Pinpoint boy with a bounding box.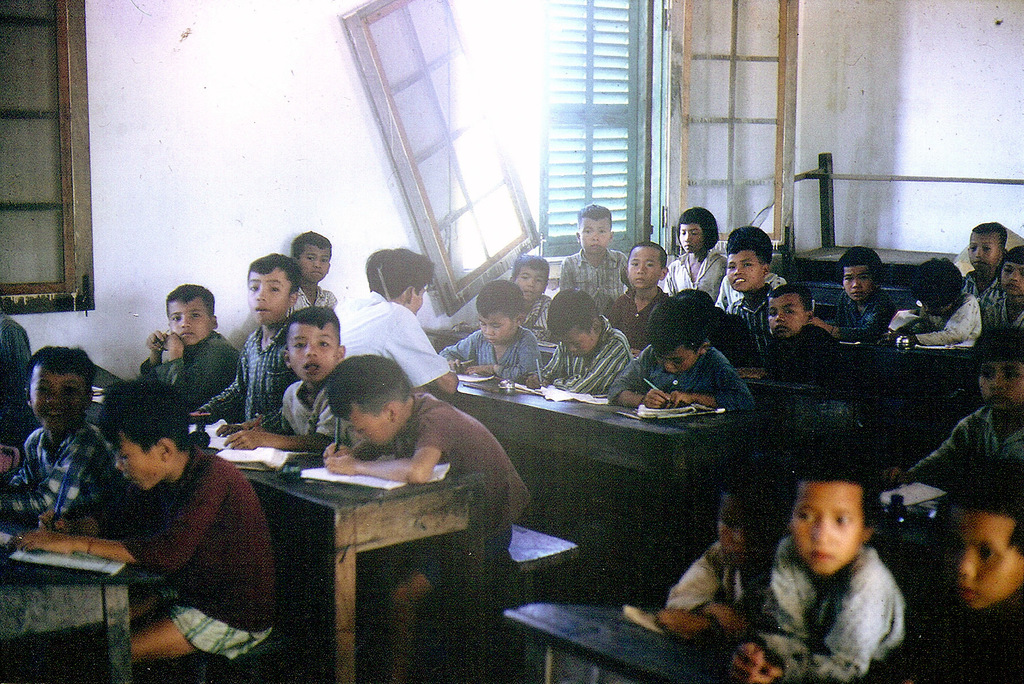
{"x1": 211, "y1": 303, "x2": 359, "y2": 455}.
